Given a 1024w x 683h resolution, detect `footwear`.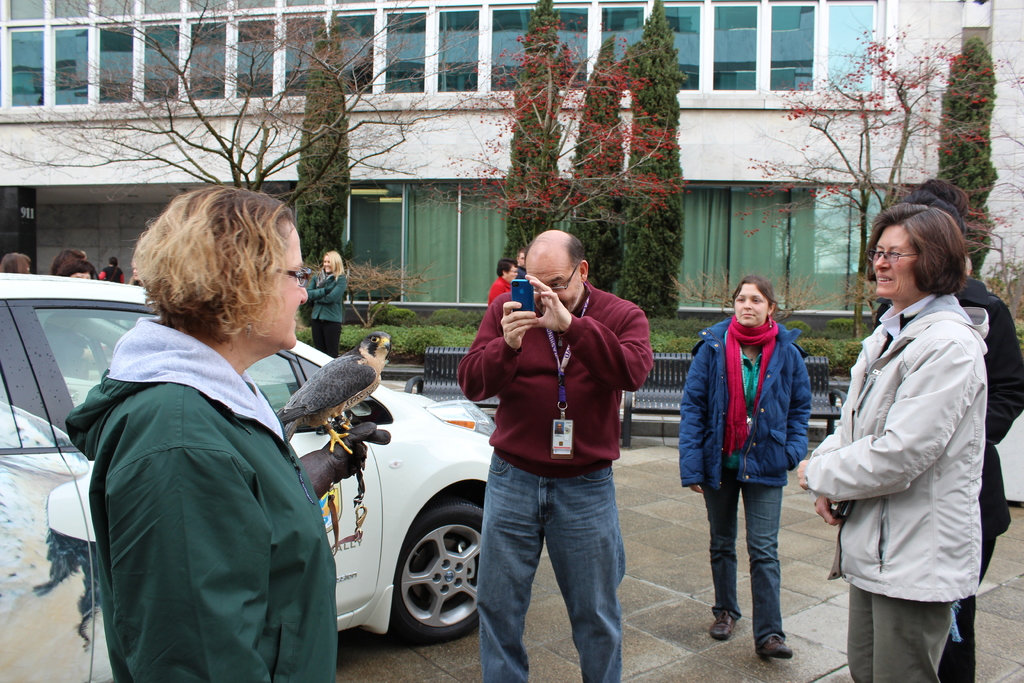
bbox(757, 634, 798, 659).
